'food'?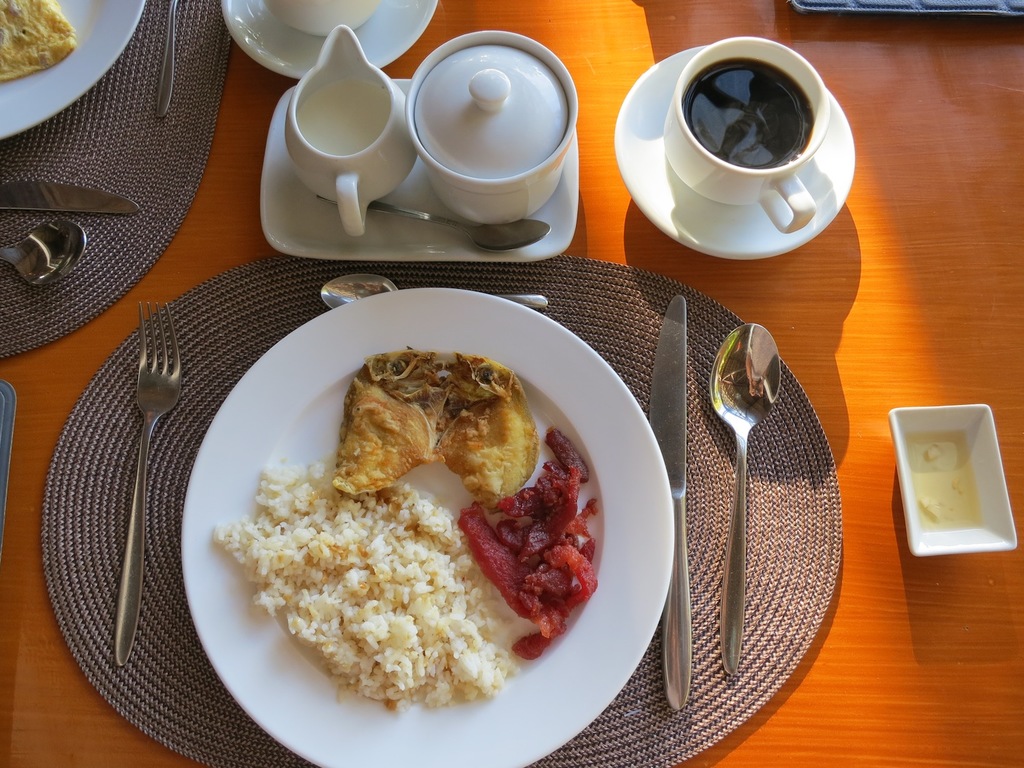
(x1=334, y1=347, x2=454, y2=500)
